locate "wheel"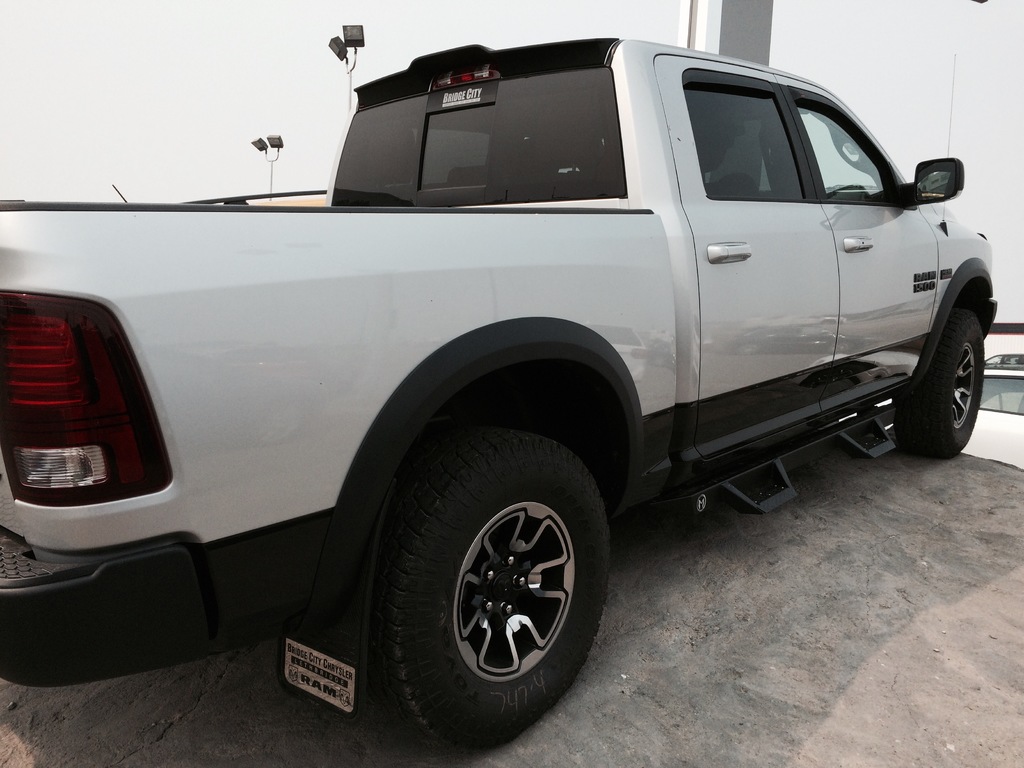
x1=371 y1=428 x2=614 y2=756
